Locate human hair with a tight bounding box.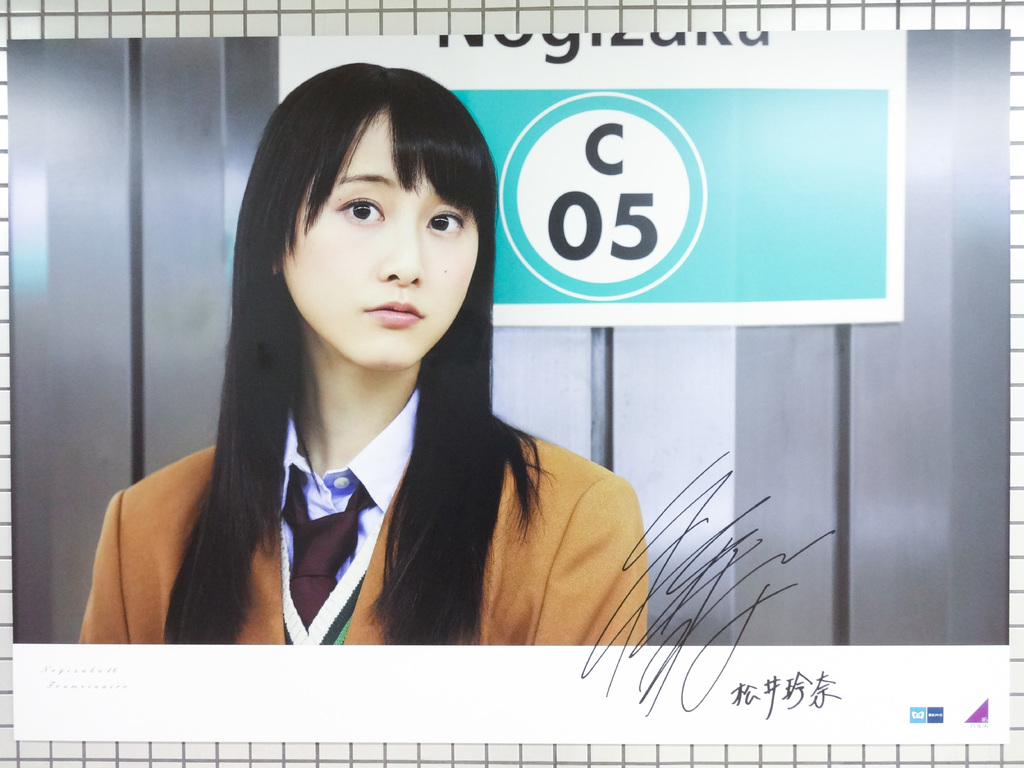
157, 102, 548, 579.
